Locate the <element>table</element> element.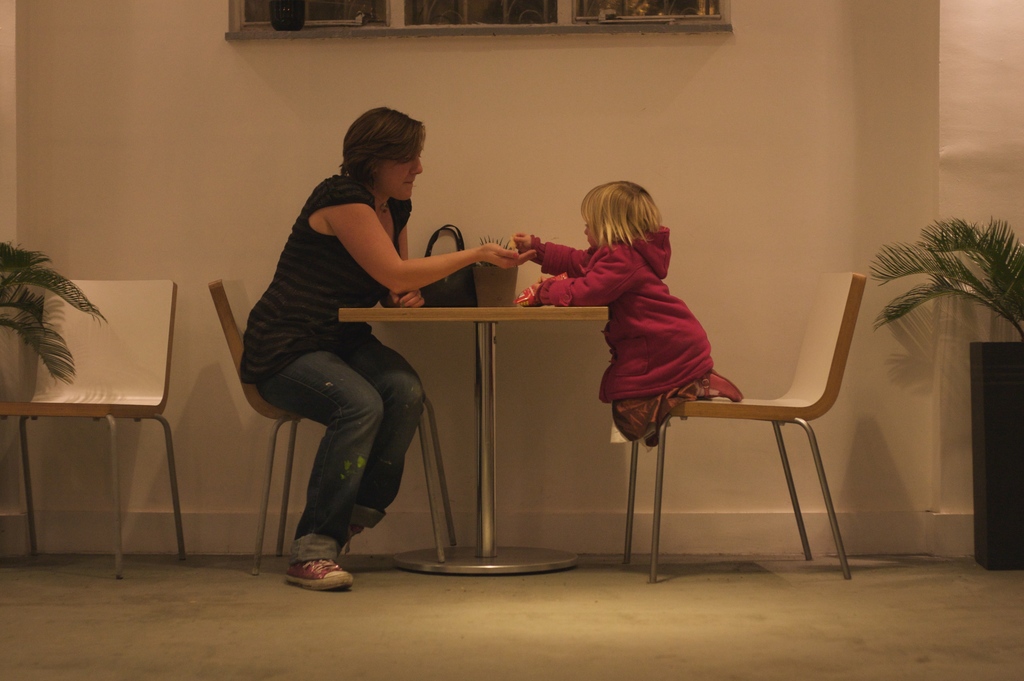
Element bbox: region(332, 297, 615, 581).
